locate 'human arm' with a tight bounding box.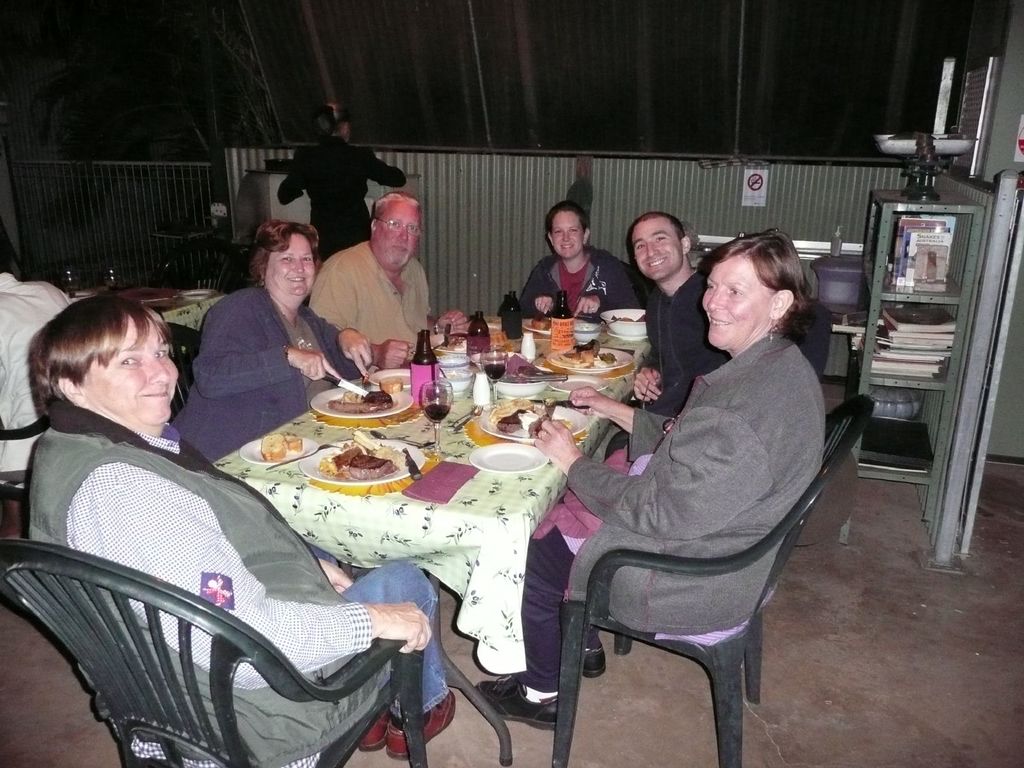
bbox=[99, 466, 428, 692].
